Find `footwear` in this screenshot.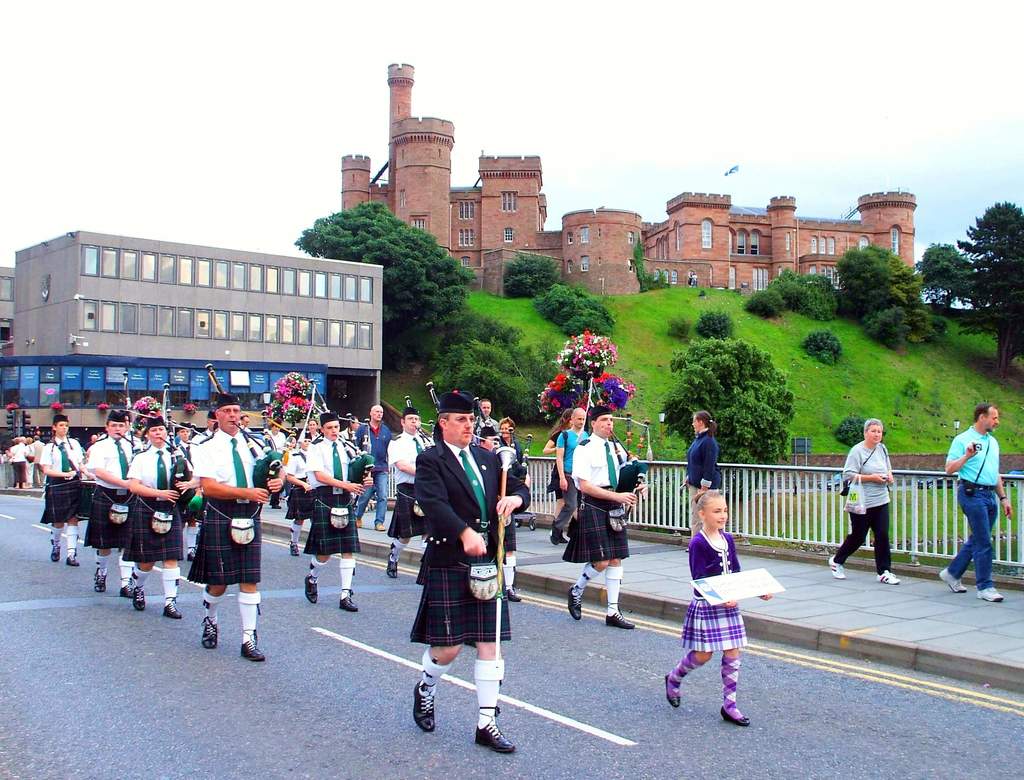
The bounding box for `footwear` is pyautogui.locateOnScreen(603, 614, 637, 627).
